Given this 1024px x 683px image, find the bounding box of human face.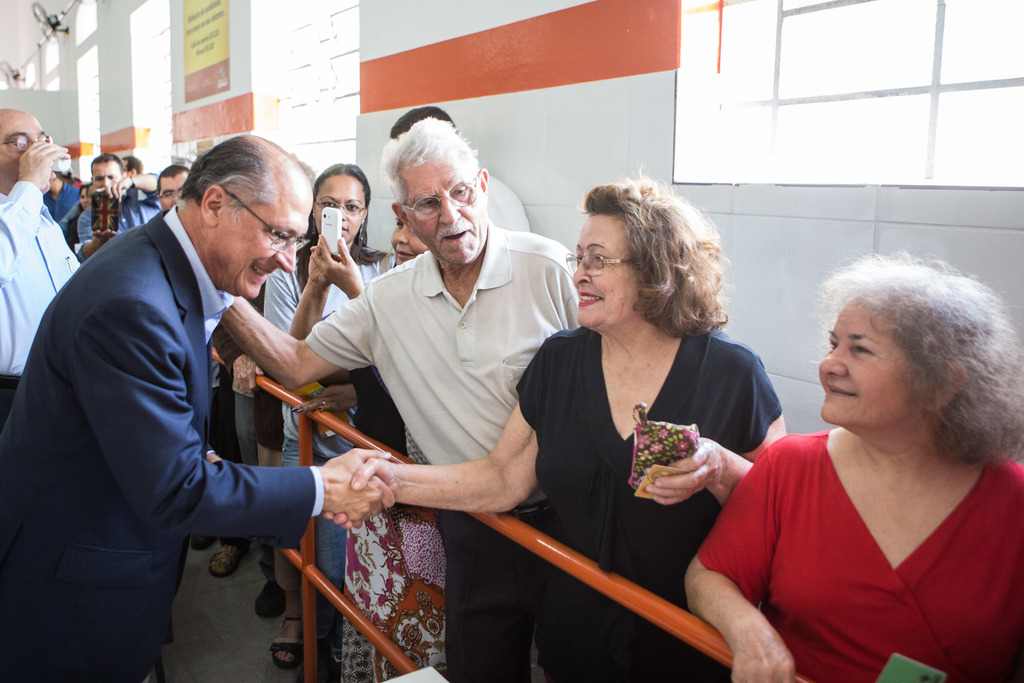
rect(569, 215, 636, 324).
